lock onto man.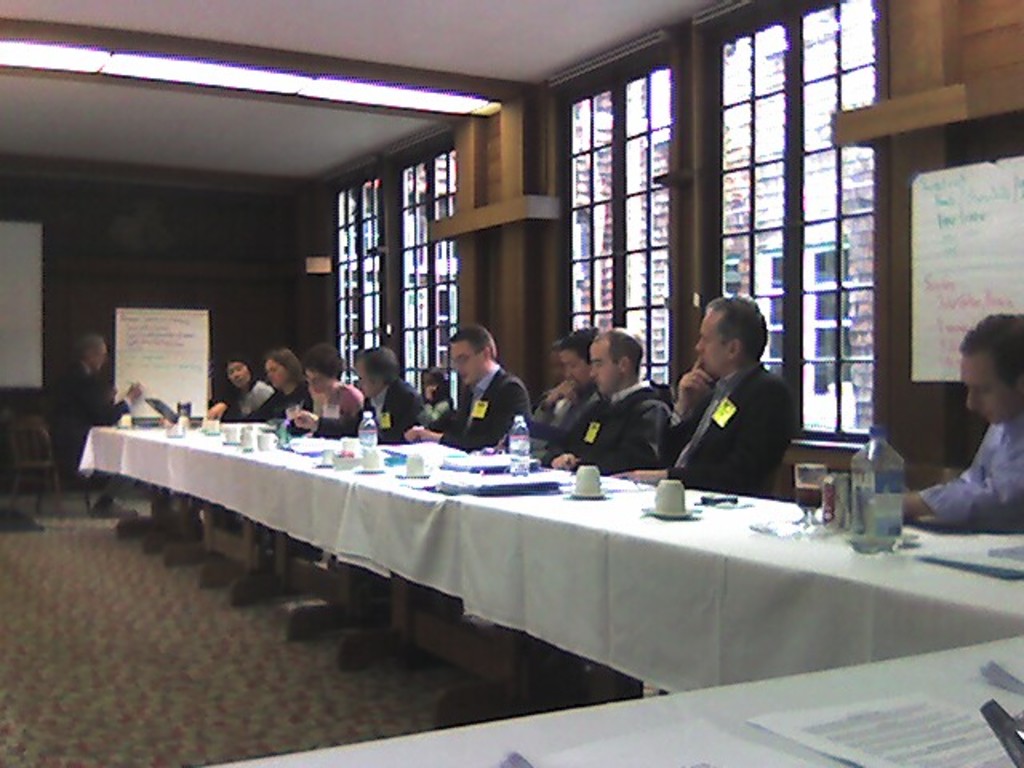
Locked: detection(664, 286, 798, 509).
